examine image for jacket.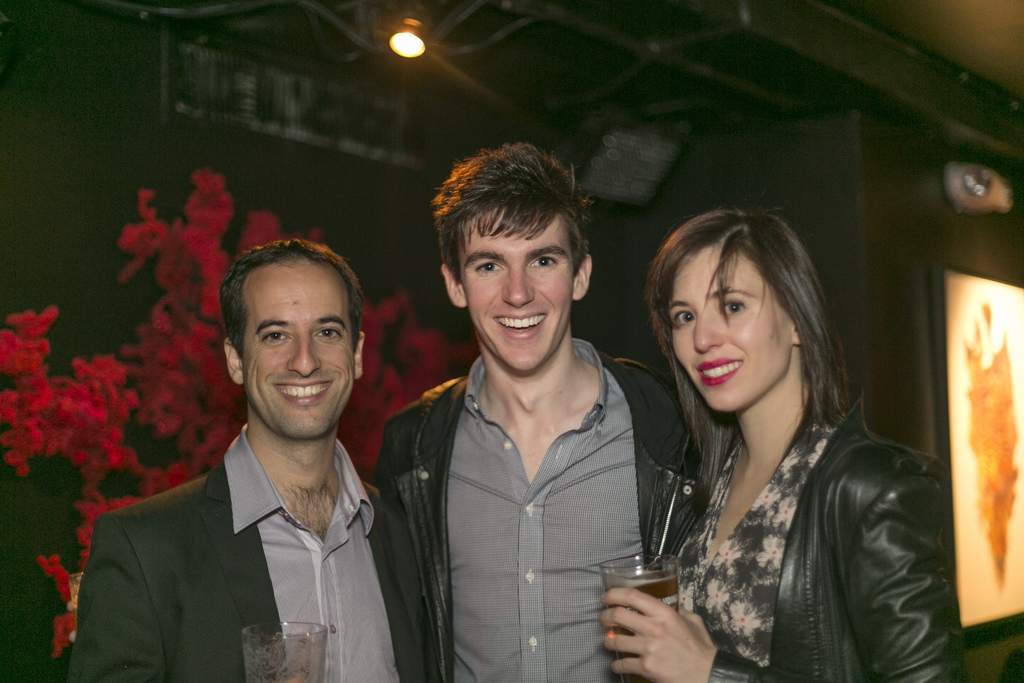
Examination result: BBox(710, 383, 950, 682).
